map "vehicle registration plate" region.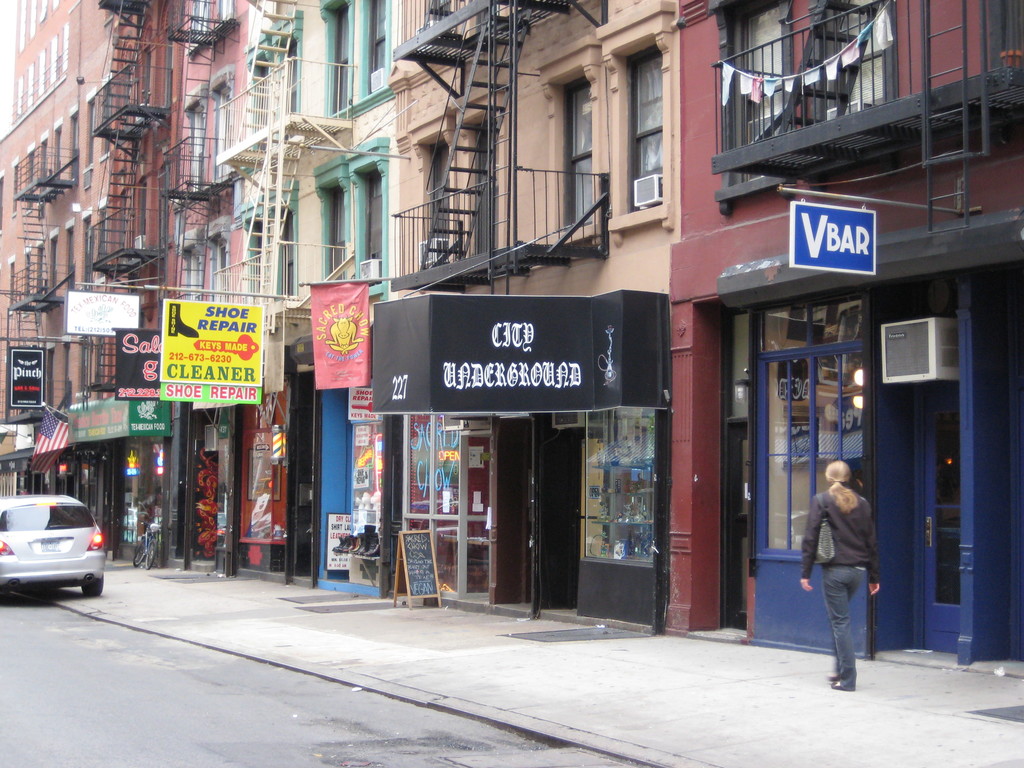
Mapped to 40 541 60 552.
